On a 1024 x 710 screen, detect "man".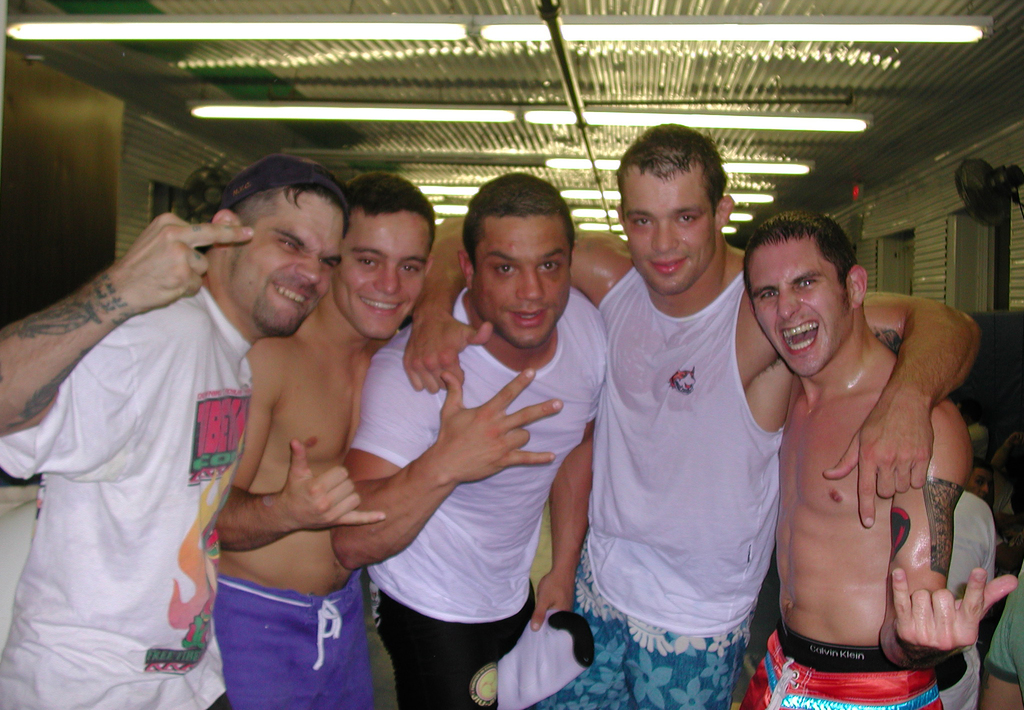
detection(0, 150, 351, 709).
